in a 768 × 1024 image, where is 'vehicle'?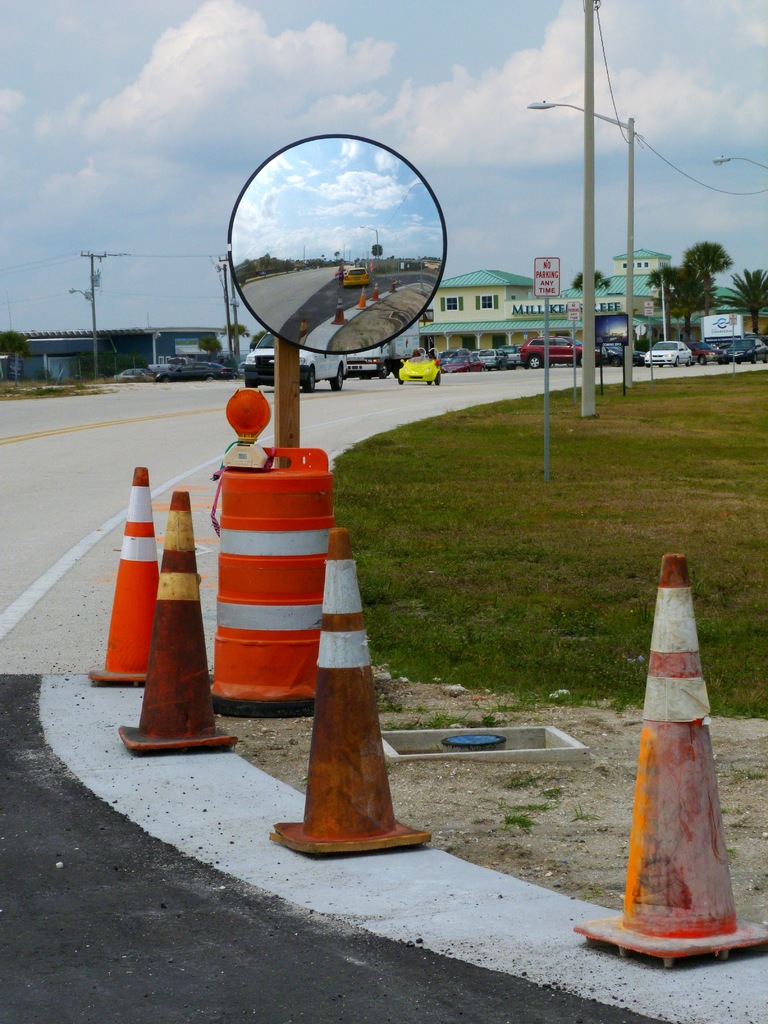
(636,340,697,371).
